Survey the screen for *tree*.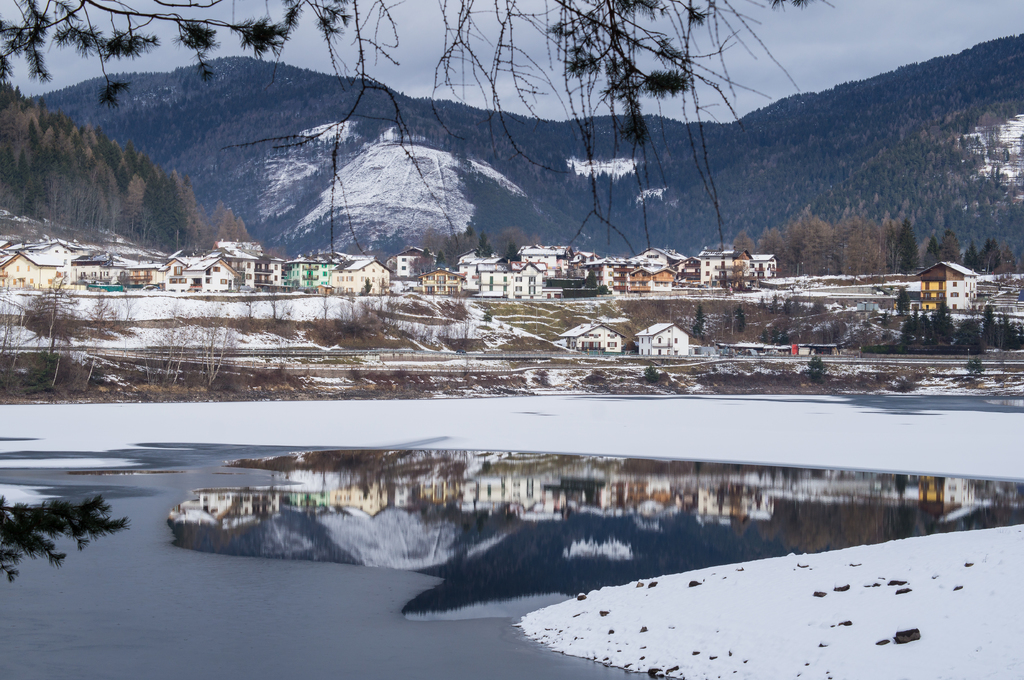
Survey found: bbox(9, 267, 88, 360).
